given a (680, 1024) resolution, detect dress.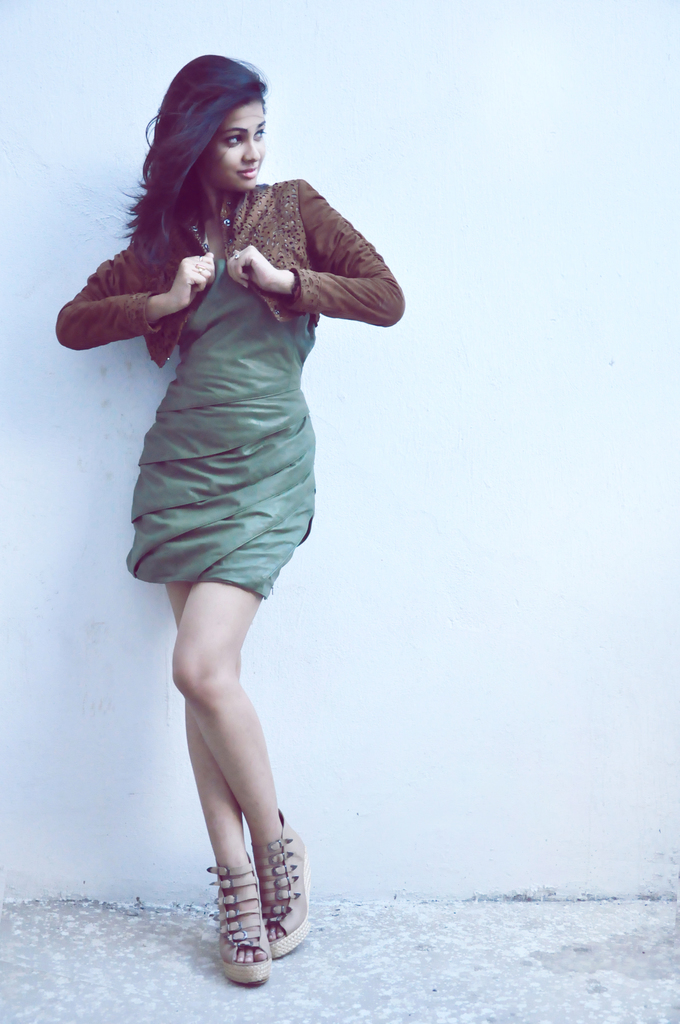
rect(125, 259, 314, 603).
